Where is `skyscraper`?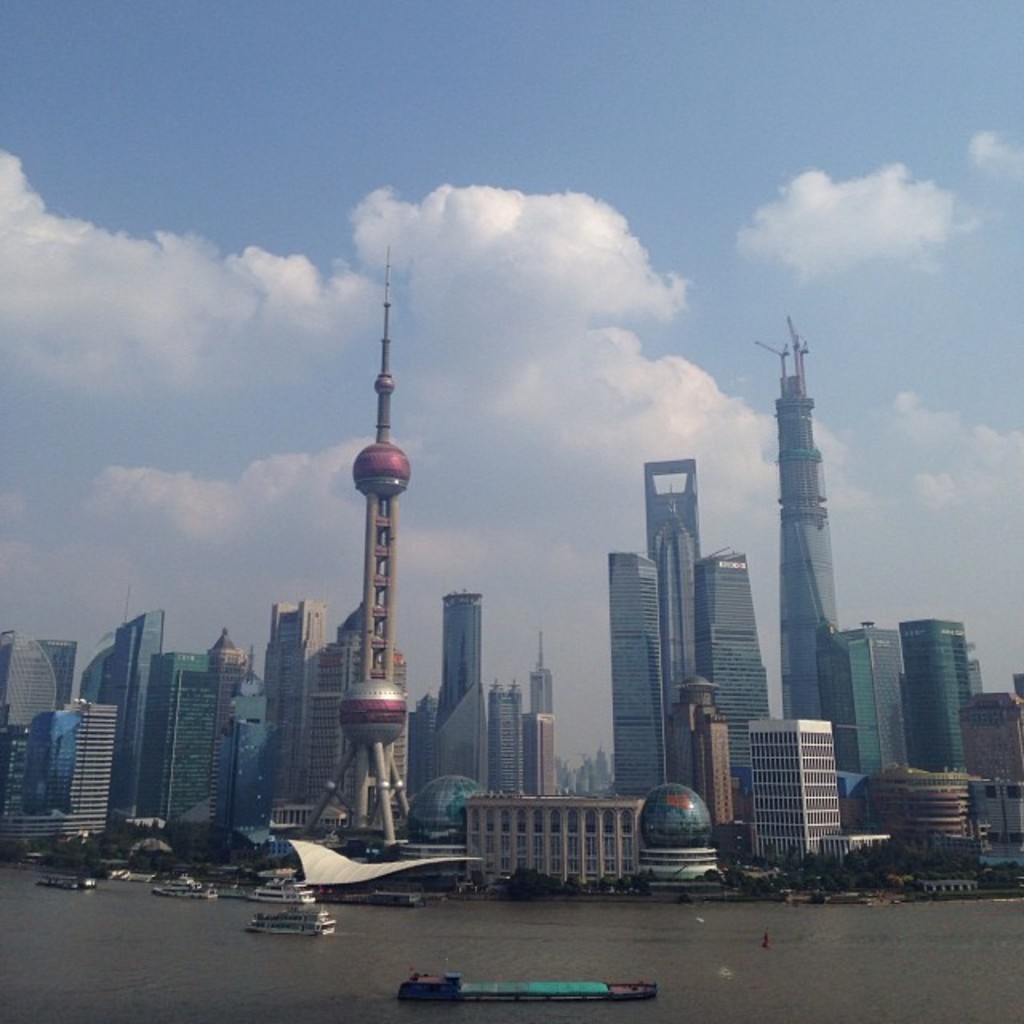
pyautogui.locateOnScreen(432, 594, 483, 813).
